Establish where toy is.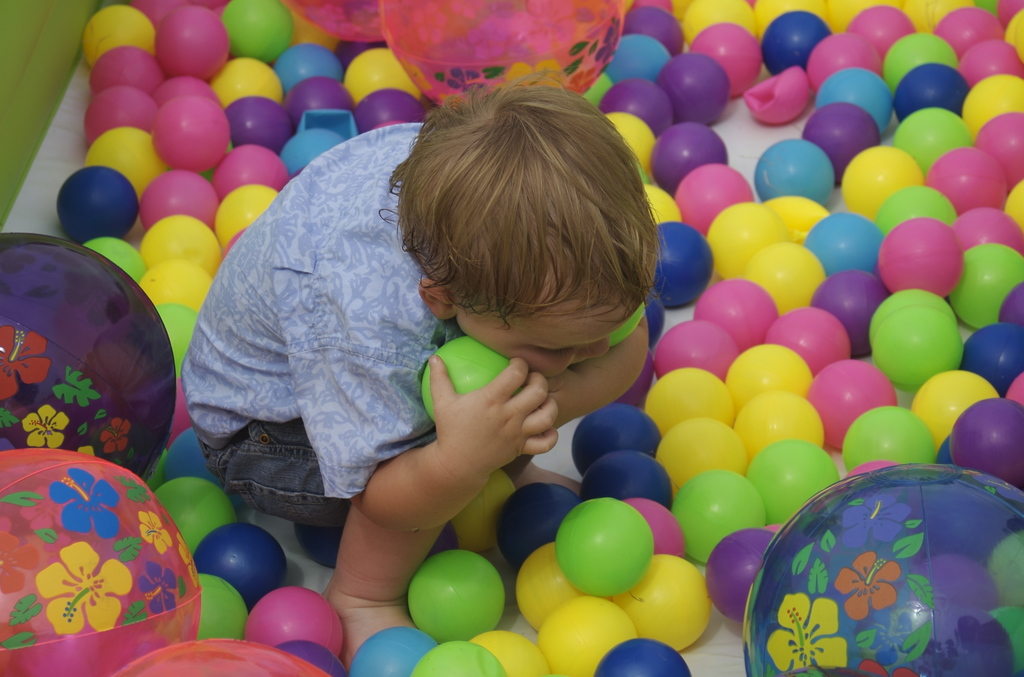
Established at locate(777, 190, 829, 249).
